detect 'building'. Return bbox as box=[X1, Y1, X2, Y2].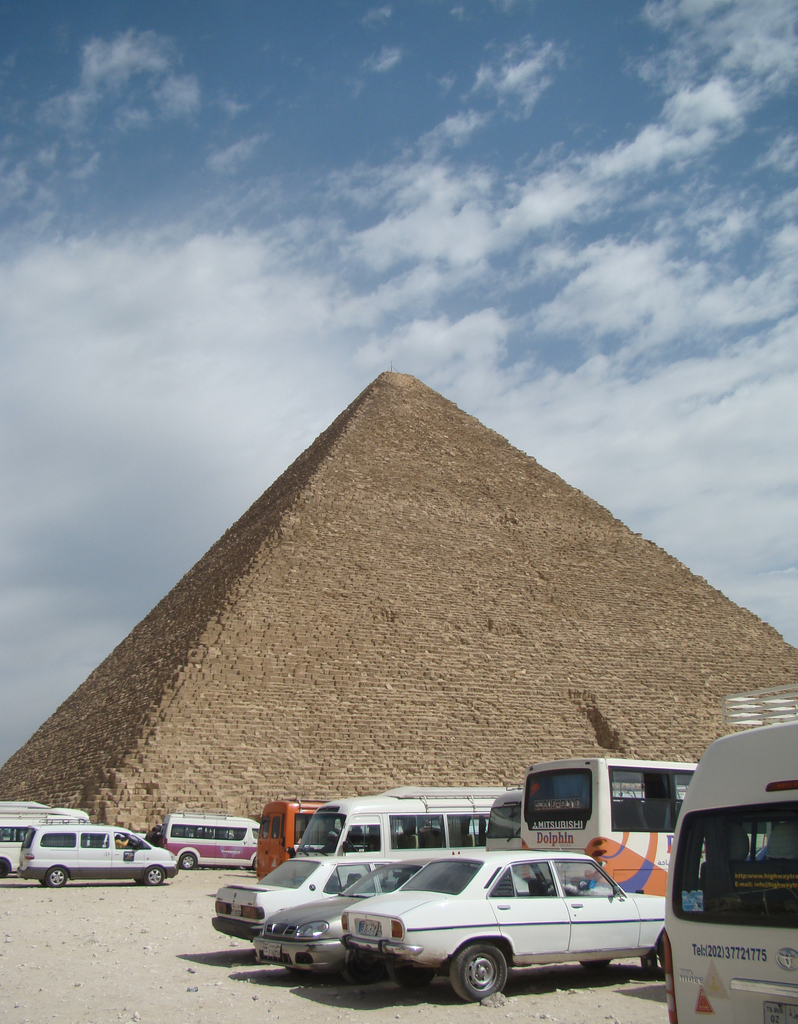
box=[4, 378, 797, 837].
